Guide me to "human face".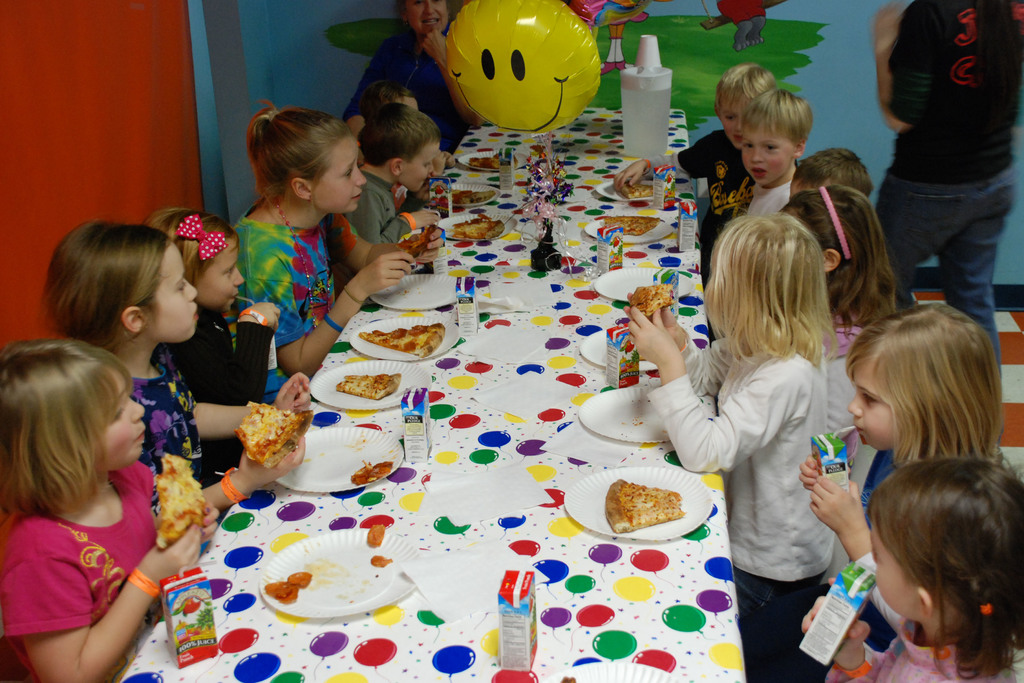
Guidance: crop(194, 237, 246, 311).
